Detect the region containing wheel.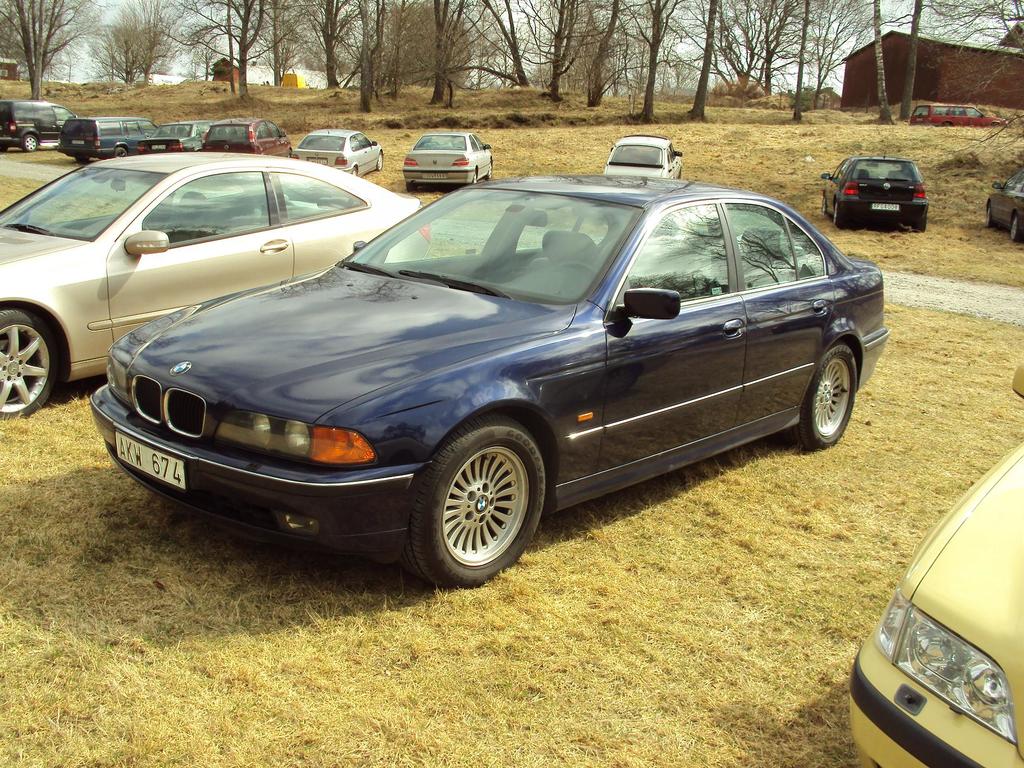
115/147/126/155.
